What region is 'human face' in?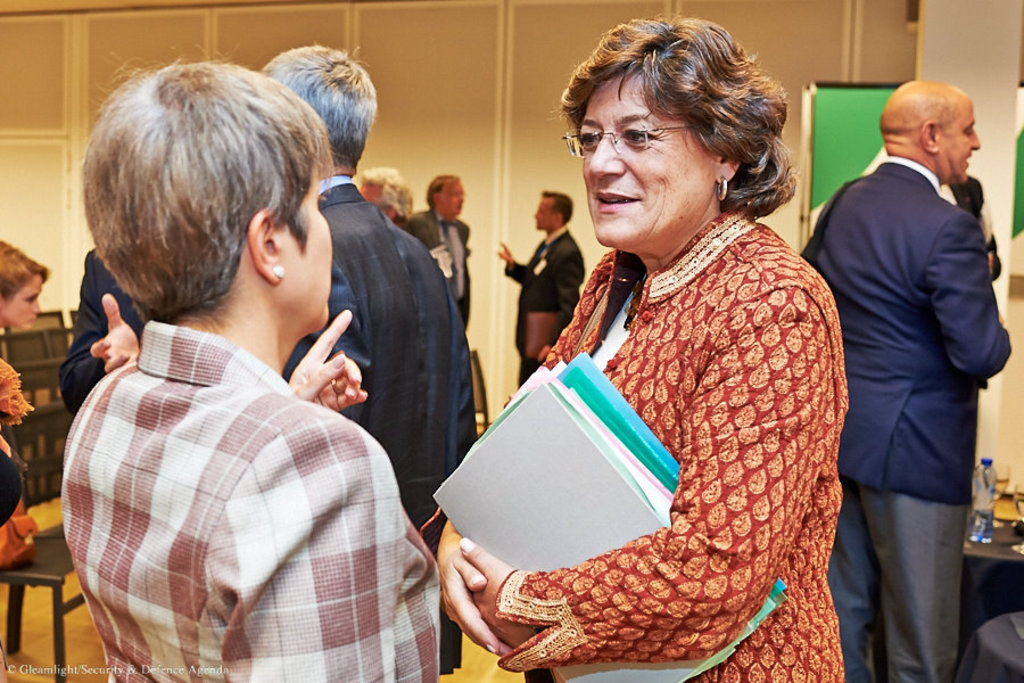
445/180/468/214.
